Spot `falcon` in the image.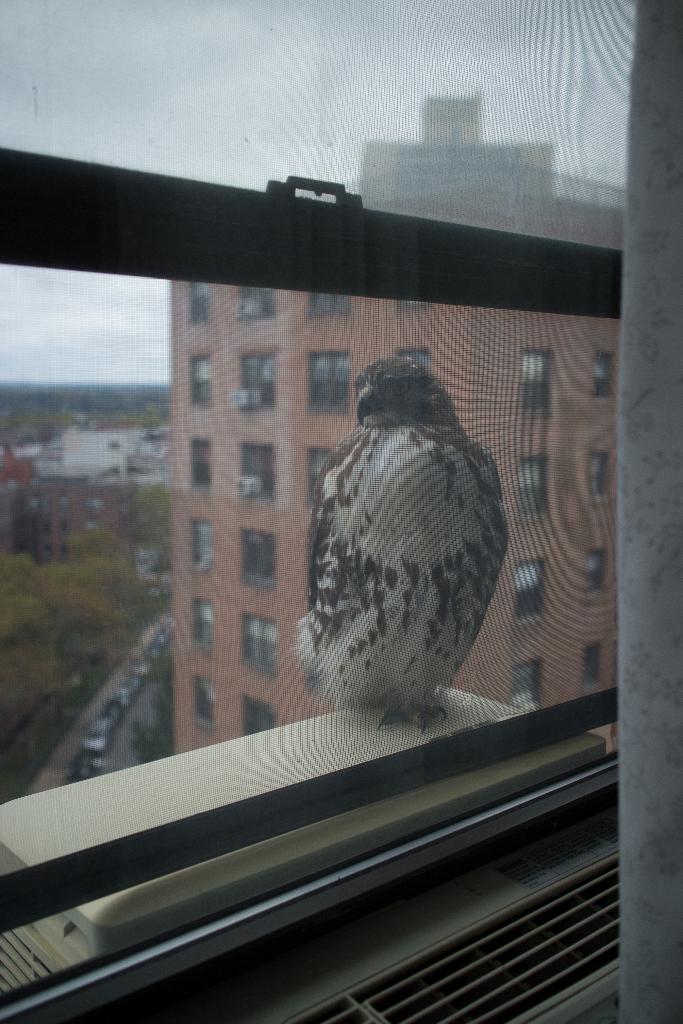
`falcon` found at [x1=292, y1=354, x2=516, y2=735].
